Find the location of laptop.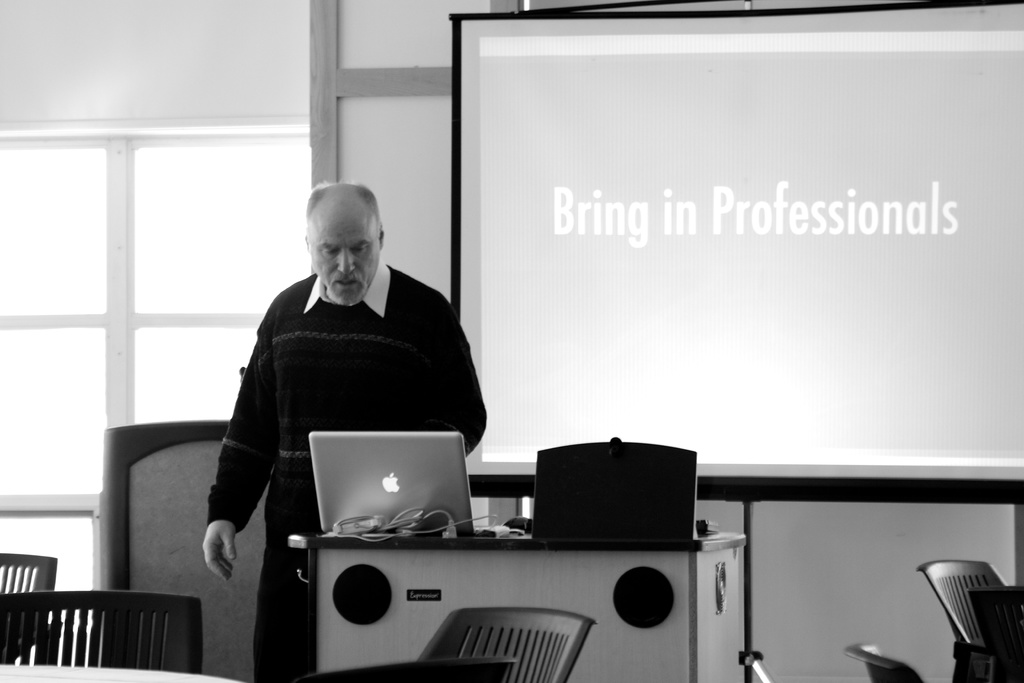
Location: l=308, t=424, r=489, b=559.
